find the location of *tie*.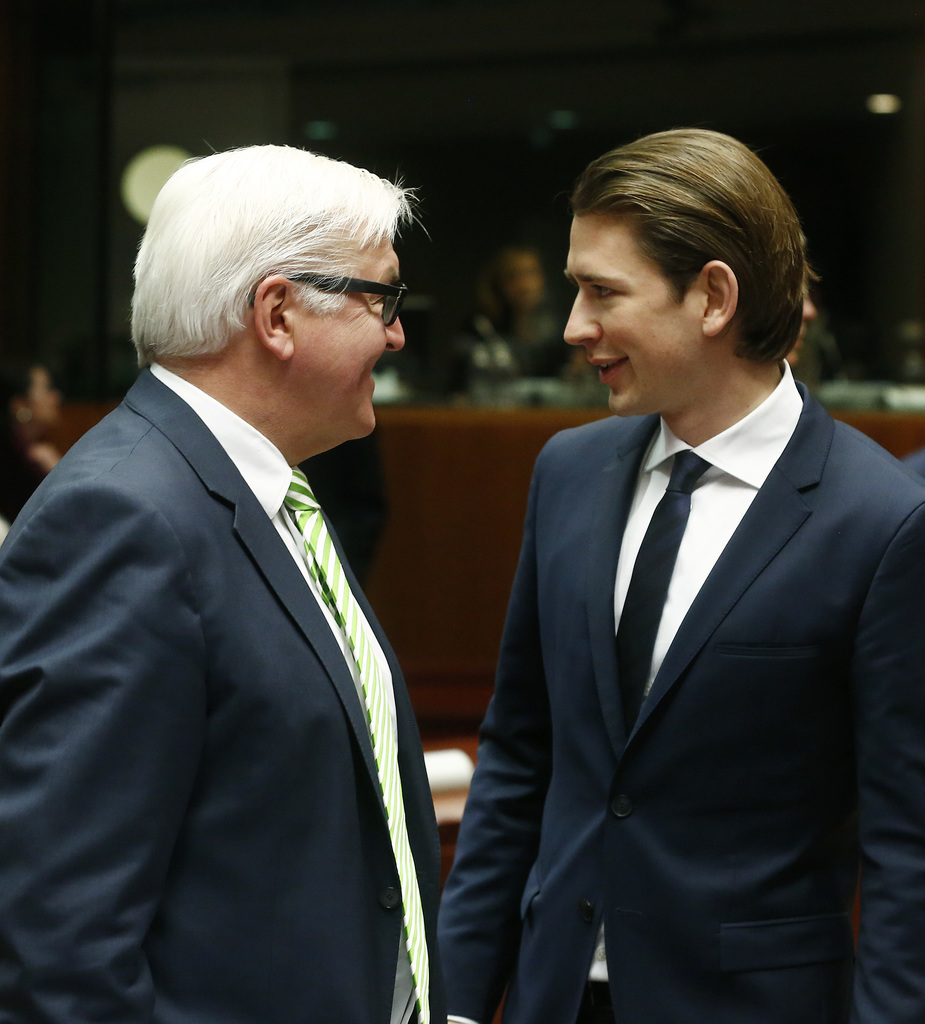
Location: bbox=(613, 445, 705, 753).
